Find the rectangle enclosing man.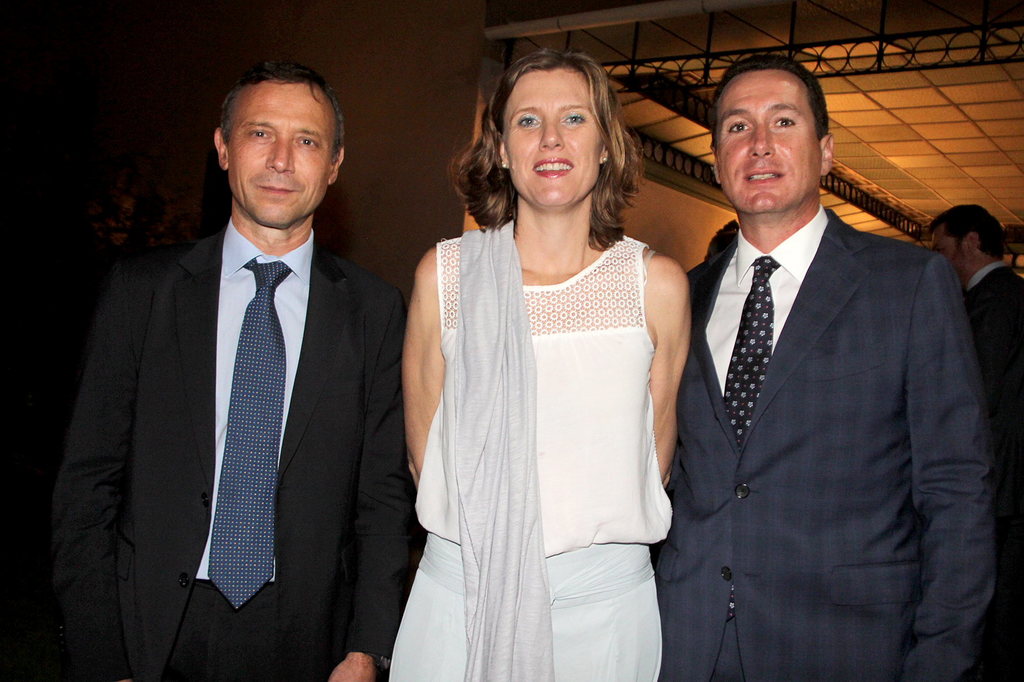
[63, 67, 405, 681].
